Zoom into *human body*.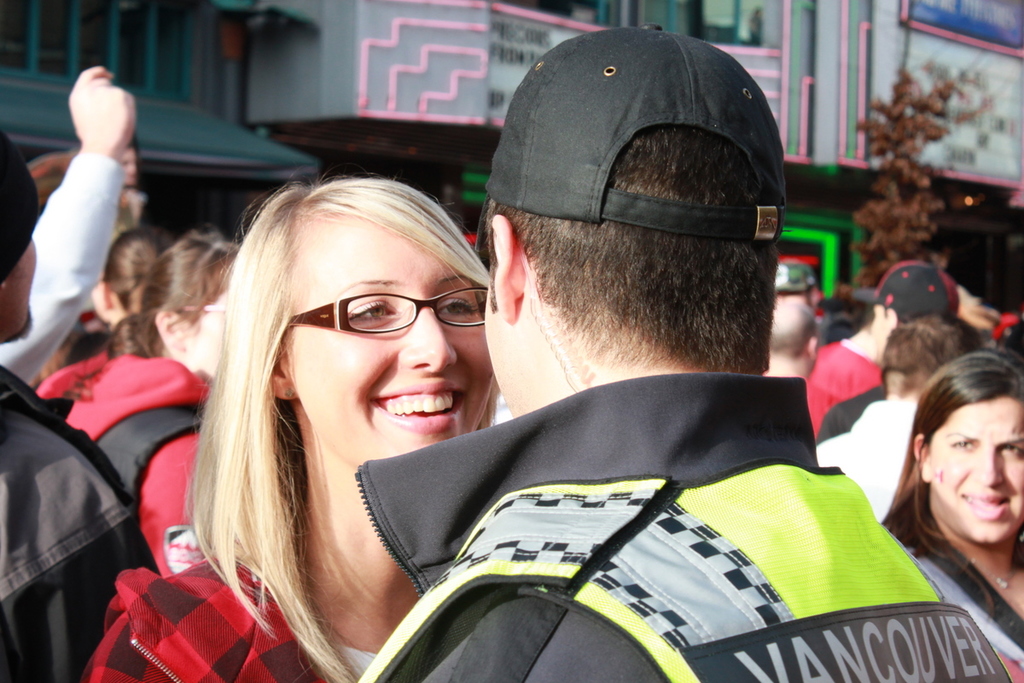
Zoom target: left=49, top=350, right=212, bottom=578.
